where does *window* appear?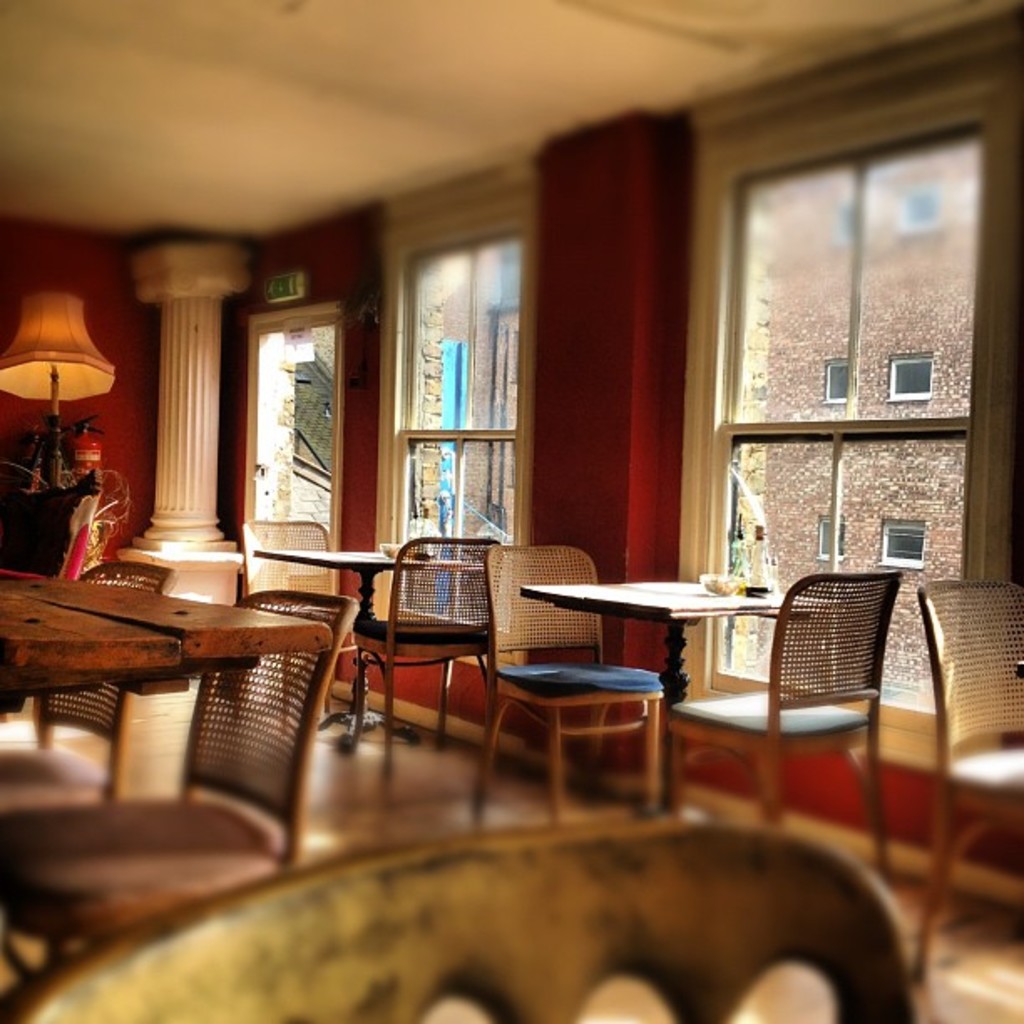
Appears at bbox=(893, 171, 939, 228).
